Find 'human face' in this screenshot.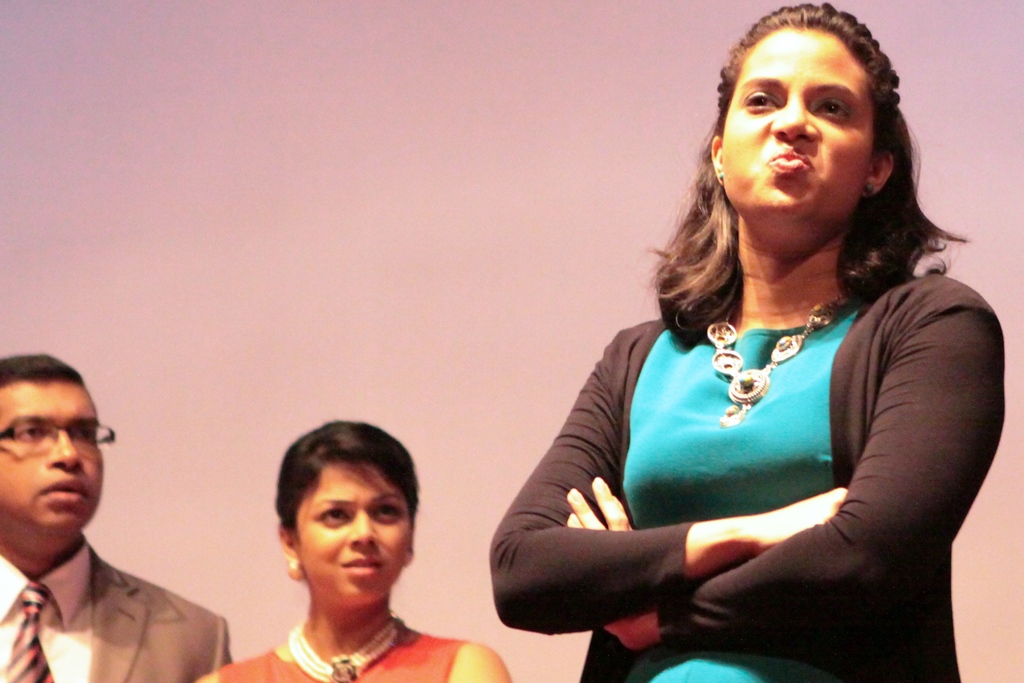
The bounding box for 'human face' is [0,377,104,536].
